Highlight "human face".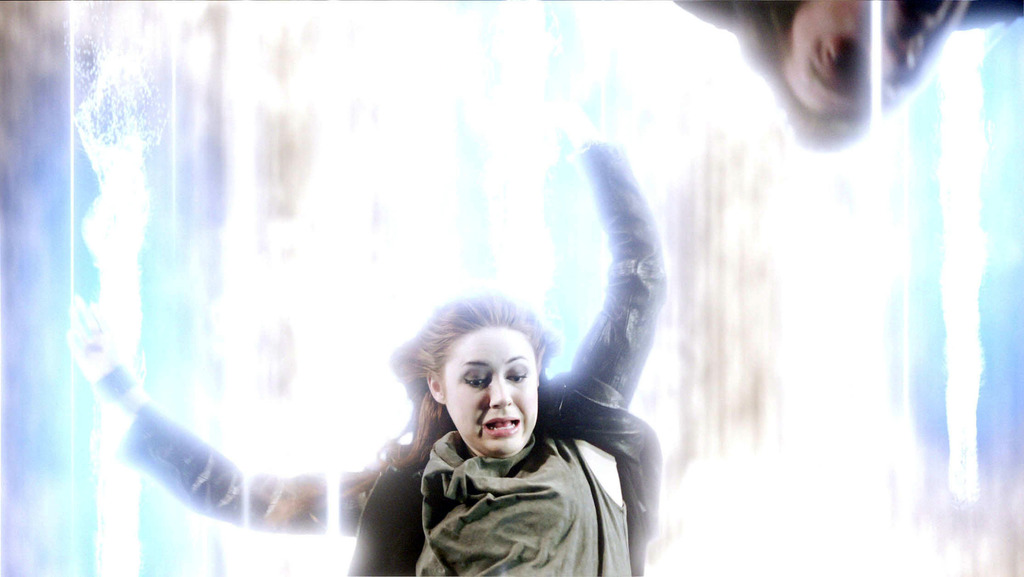
Highlighted region: (792, 0, 972, 116).
